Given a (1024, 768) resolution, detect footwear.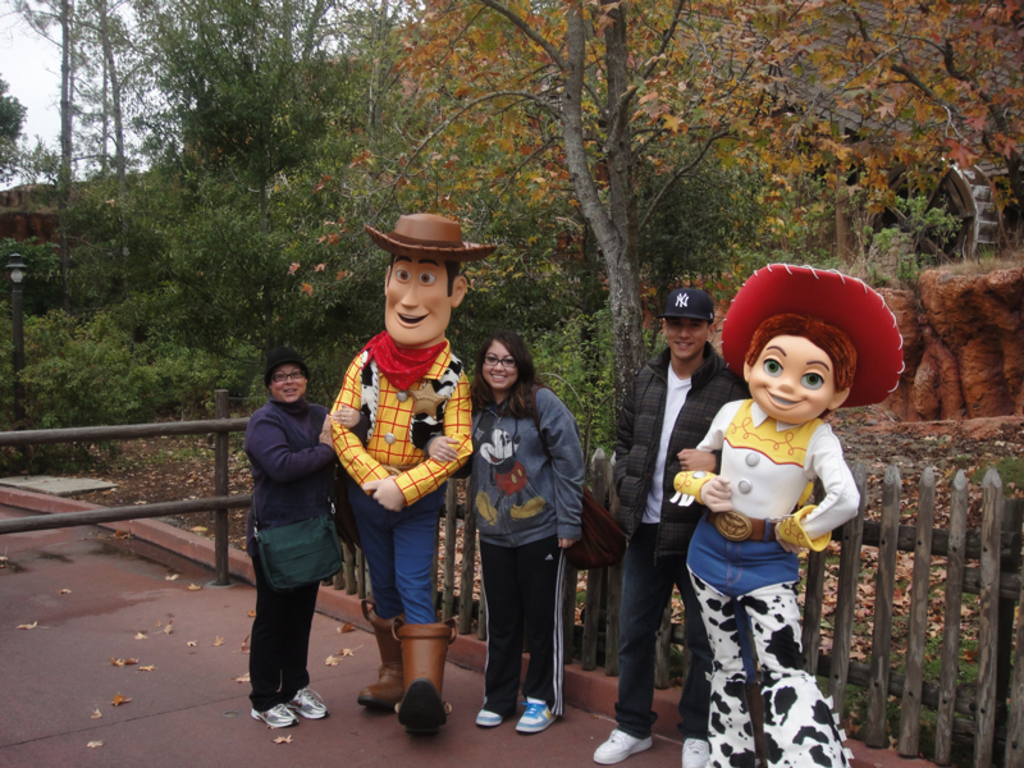
252/696/296/735.
